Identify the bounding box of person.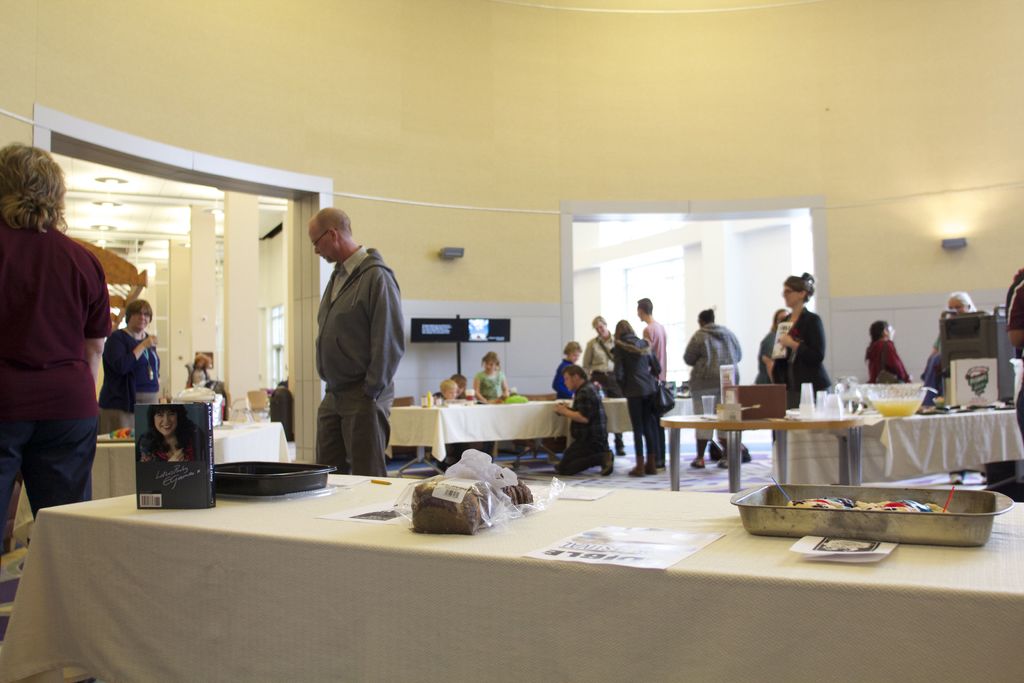
bbox=[769, 272, 833, 423].
